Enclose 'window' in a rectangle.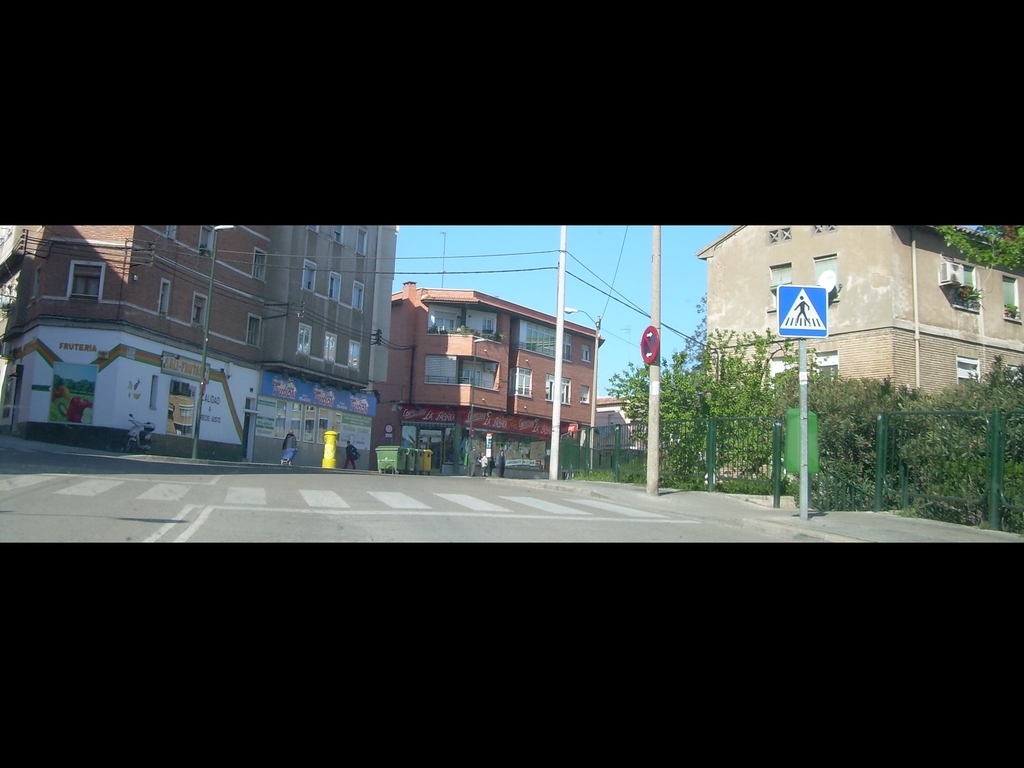
[x1=465, y1=308, x2=502, y2=342].
